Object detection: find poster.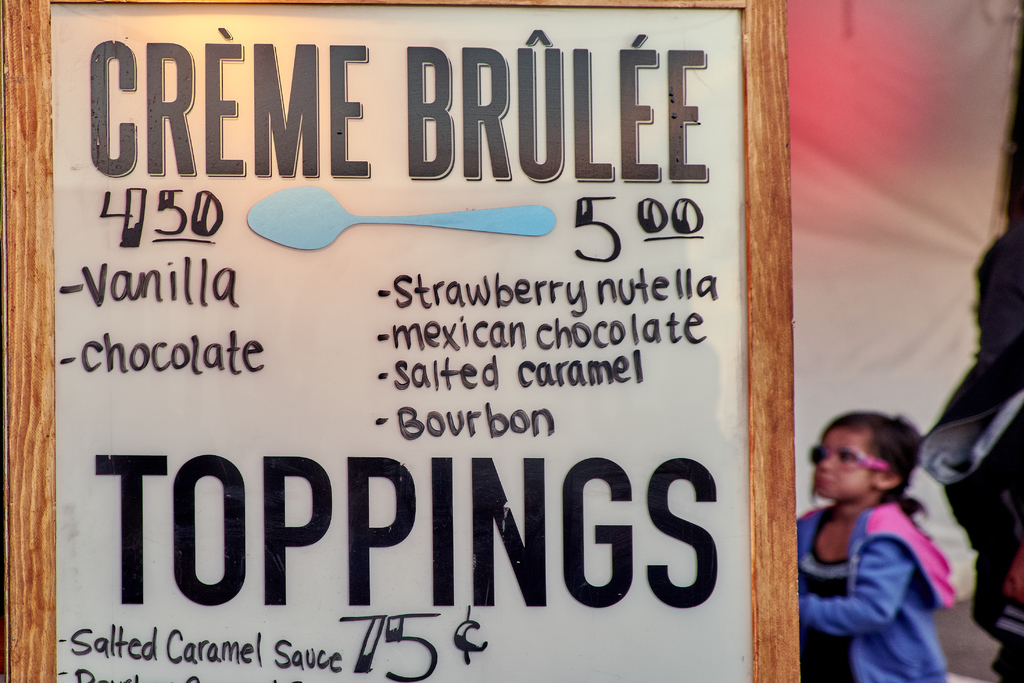
47,0,764,682.
